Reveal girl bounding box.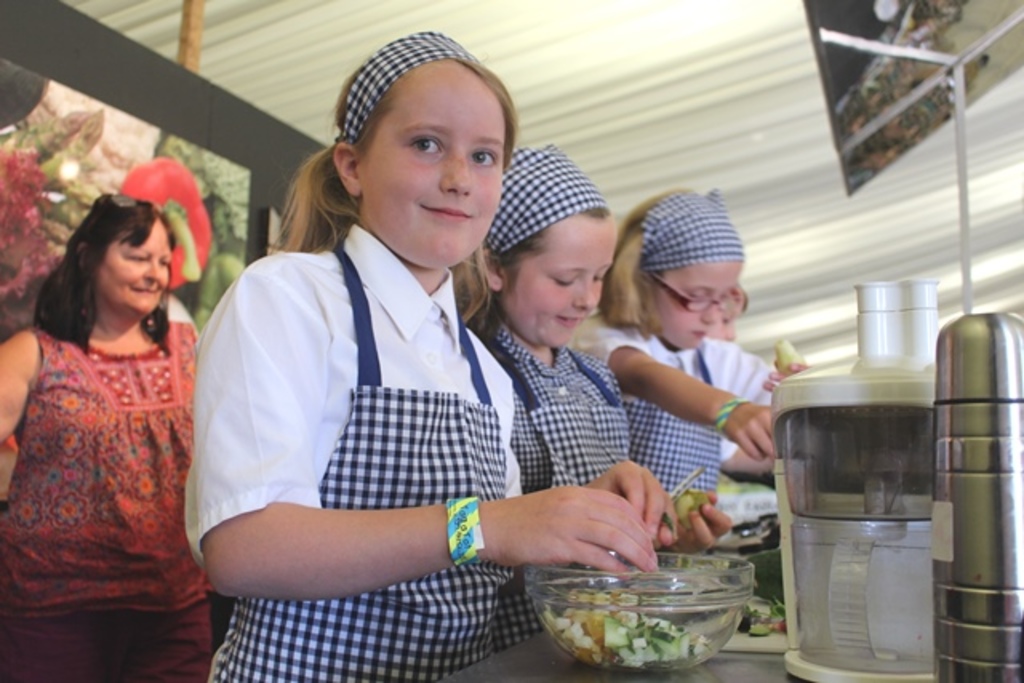
Revealed: BBox(571, 187, 808, 501).
